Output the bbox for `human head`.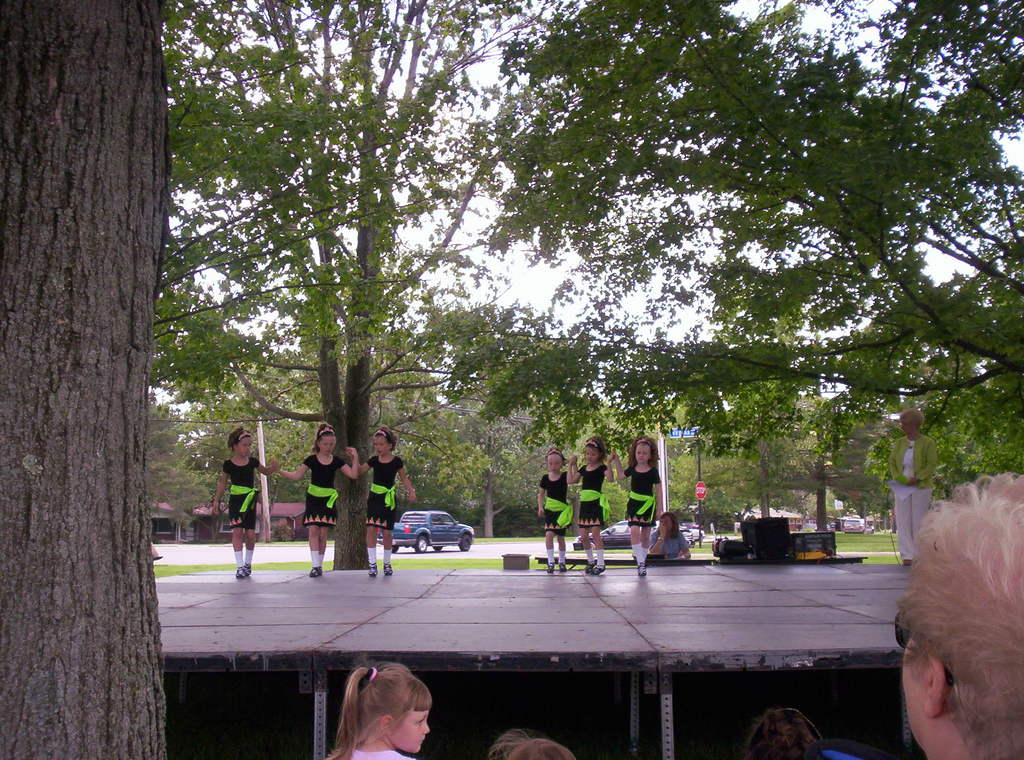
rect(547, 448, 564, 478).
